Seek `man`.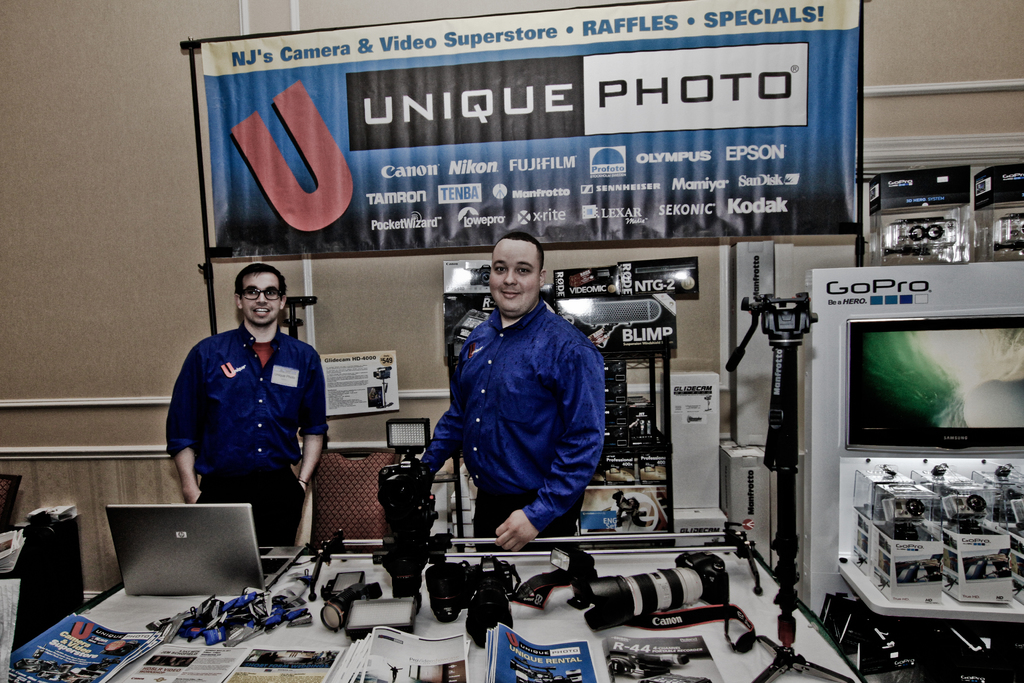
[419,232,624,576].
